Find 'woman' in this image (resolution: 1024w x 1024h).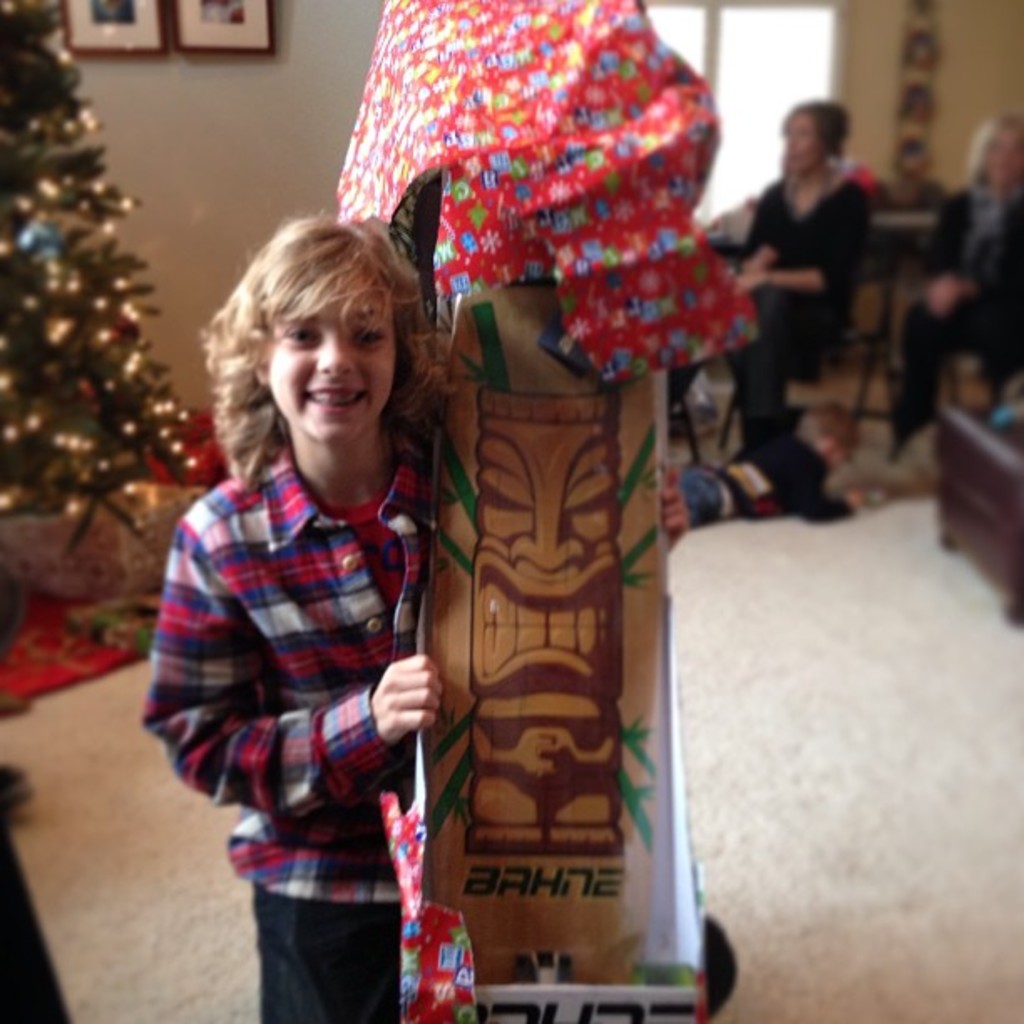
[144,177,480,1011].
